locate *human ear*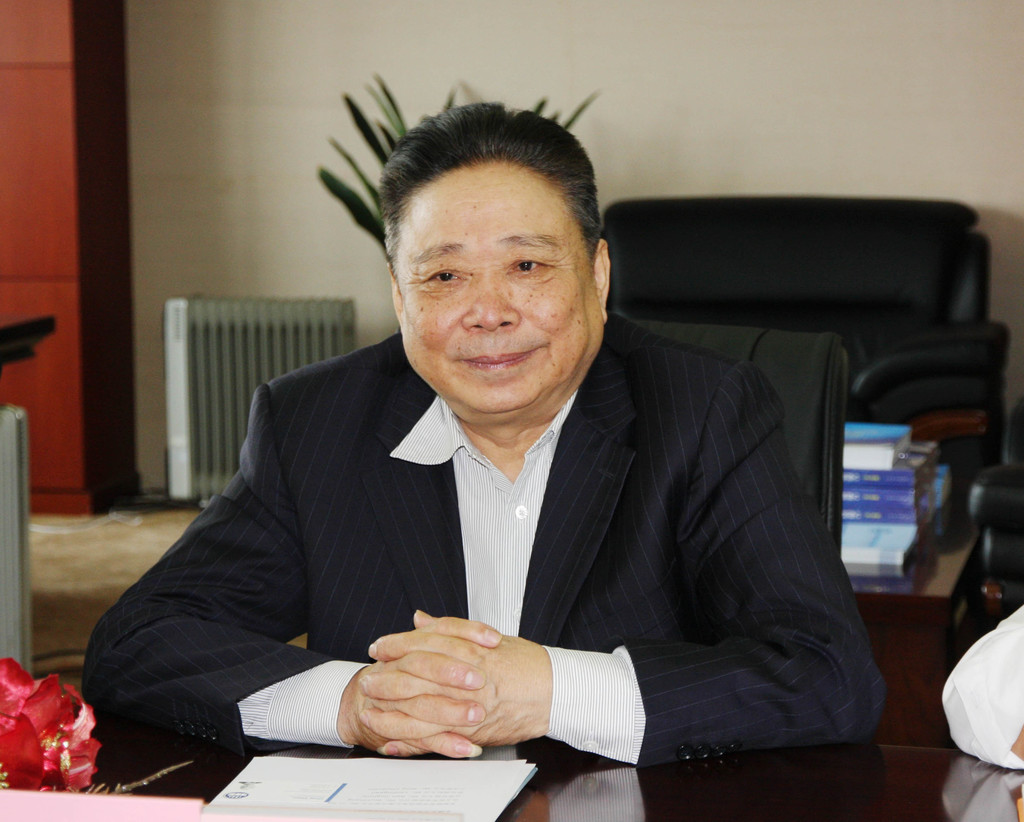
left=388, top=267, right=401, bottom=322
